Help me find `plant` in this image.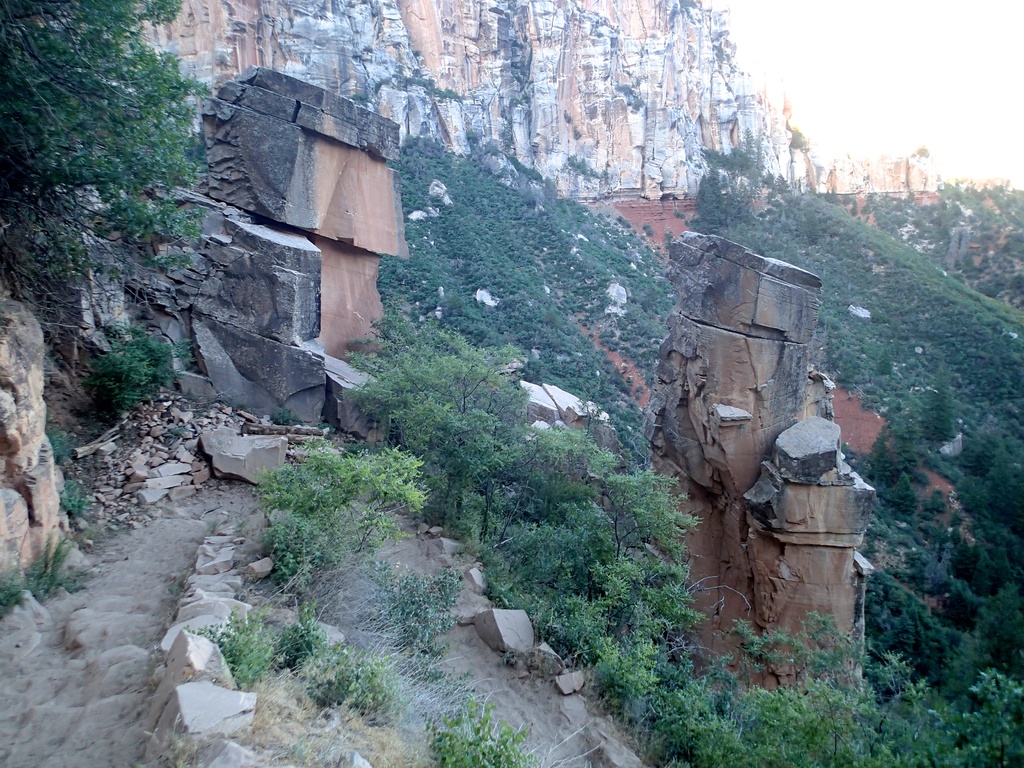
Found it: bbox=[61, 474, 92, 523].
